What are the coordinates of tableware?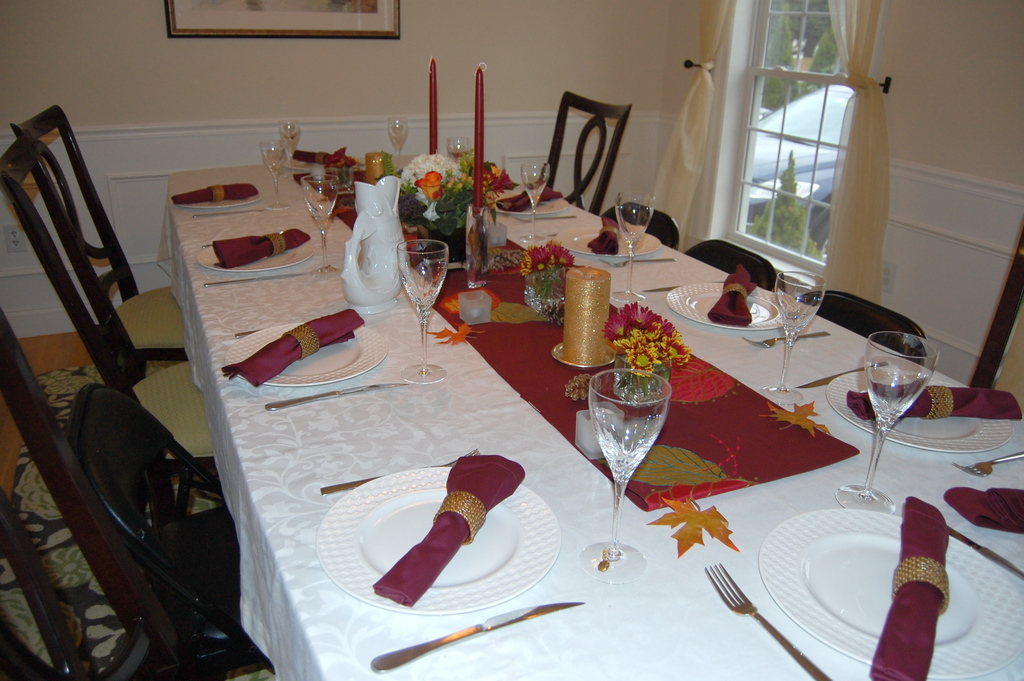
left=607, top=255, right=669, bottom=266.
